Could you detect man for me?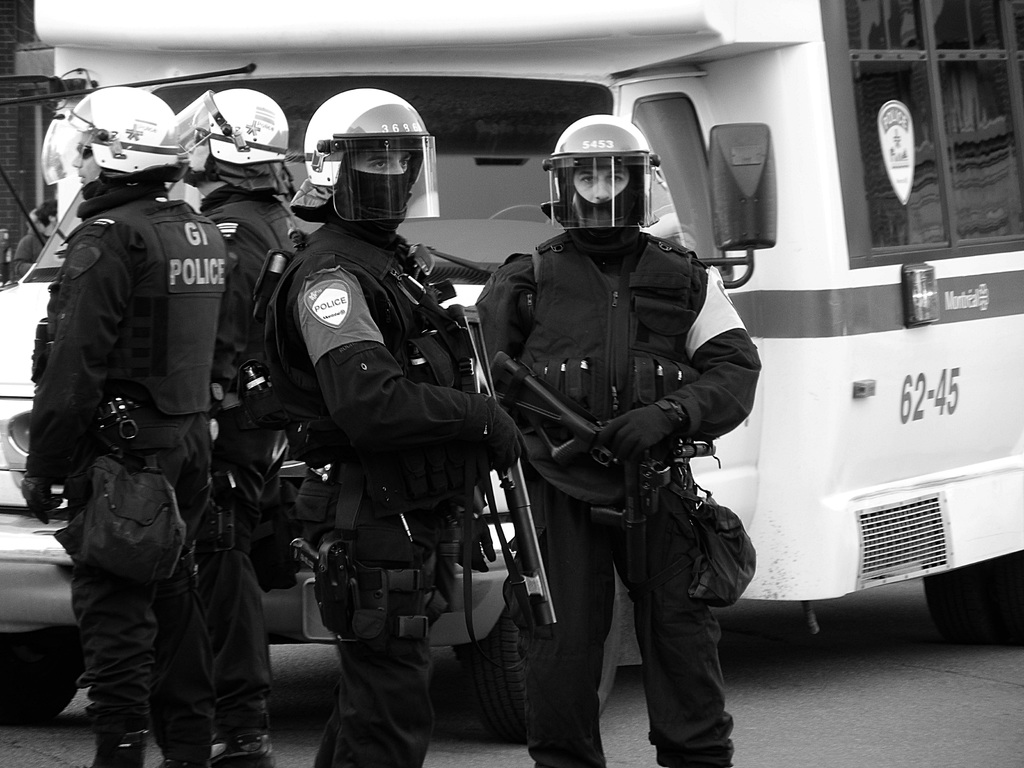
Detection result: box(475, 114, 767, 767).
